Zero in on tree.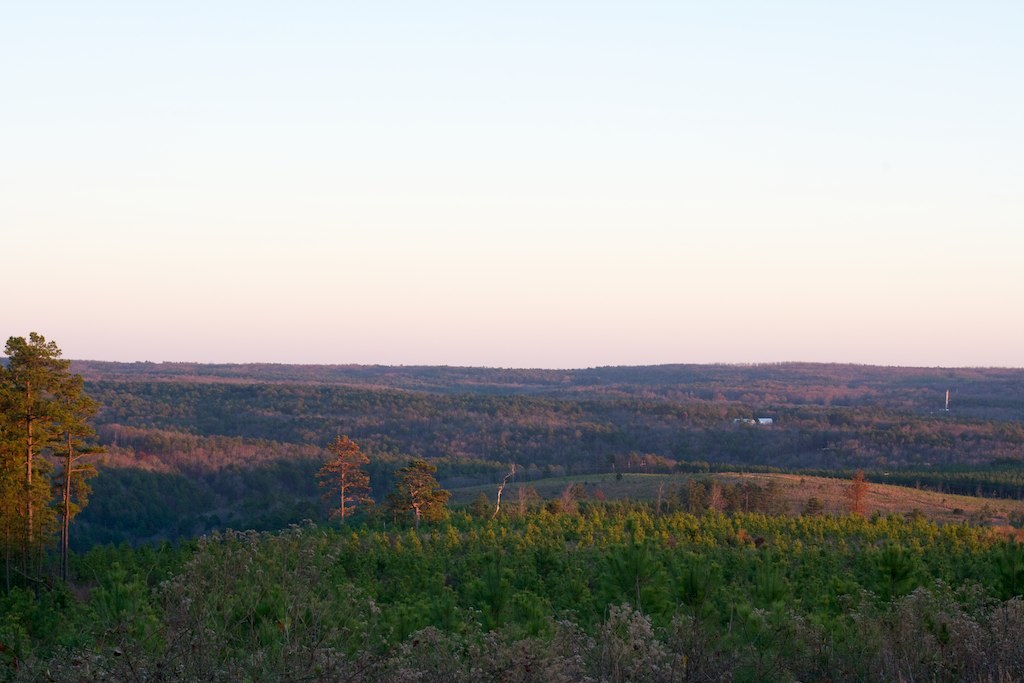
Zeroed in: <bbox>472, 485, 499, 525</bbox>.
